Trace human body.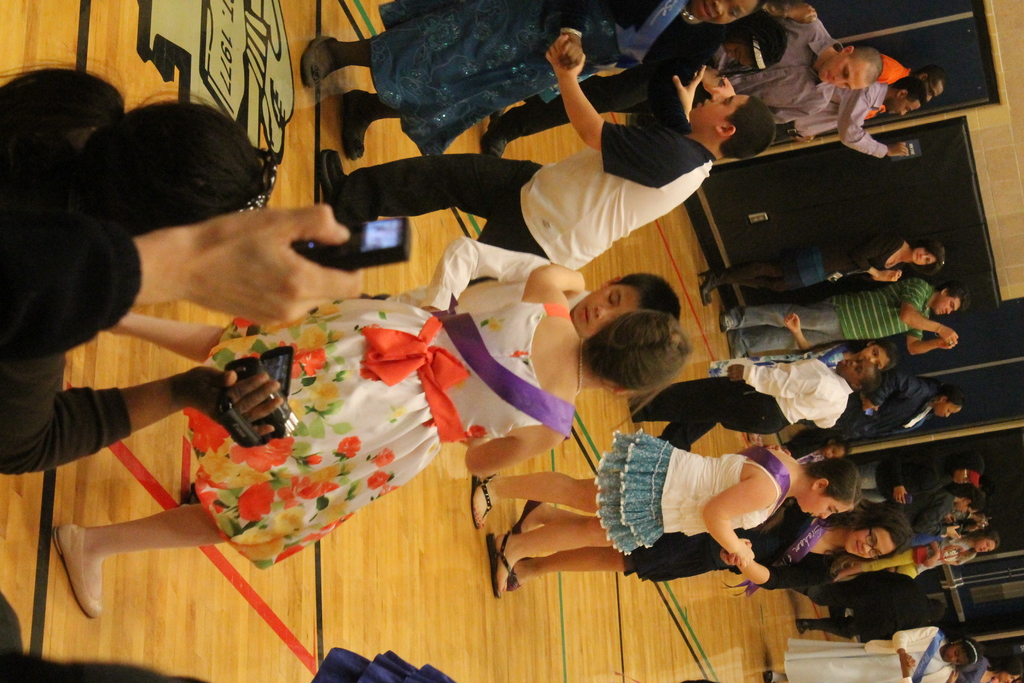
Traced to (304, 0, 753, 152).
